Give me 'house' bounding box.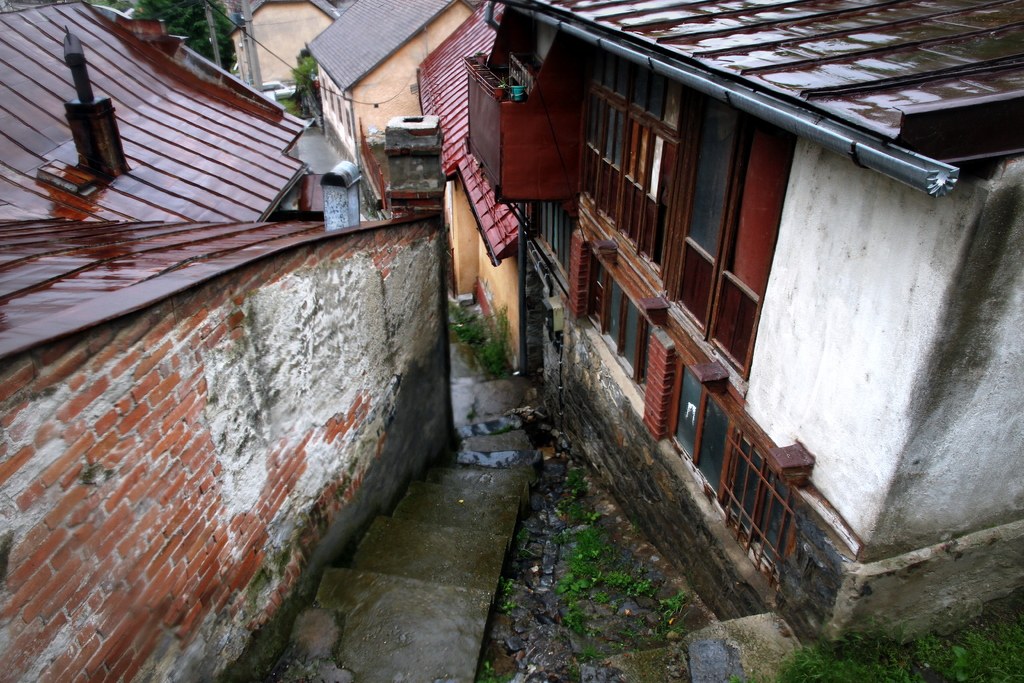
BBox(311, 0, 476, 207).
